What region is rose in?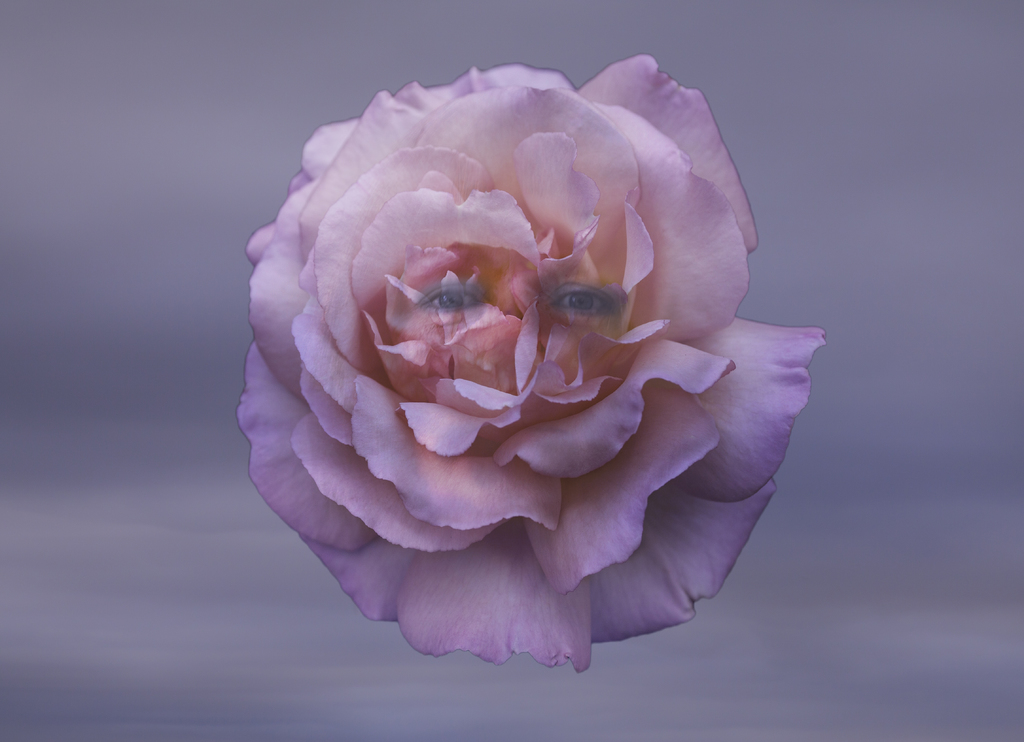
bbox=[234, 56, 833, 680].
